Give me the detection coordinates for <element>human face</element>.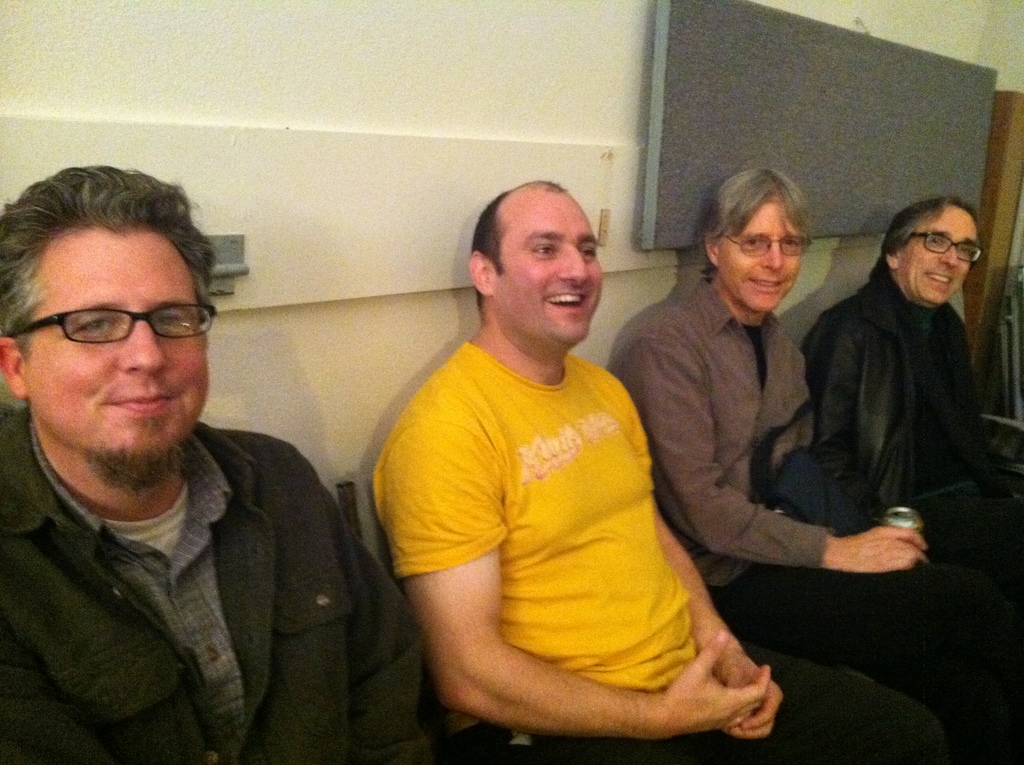
x1=10, y1=190, x2=220, y2=468.
